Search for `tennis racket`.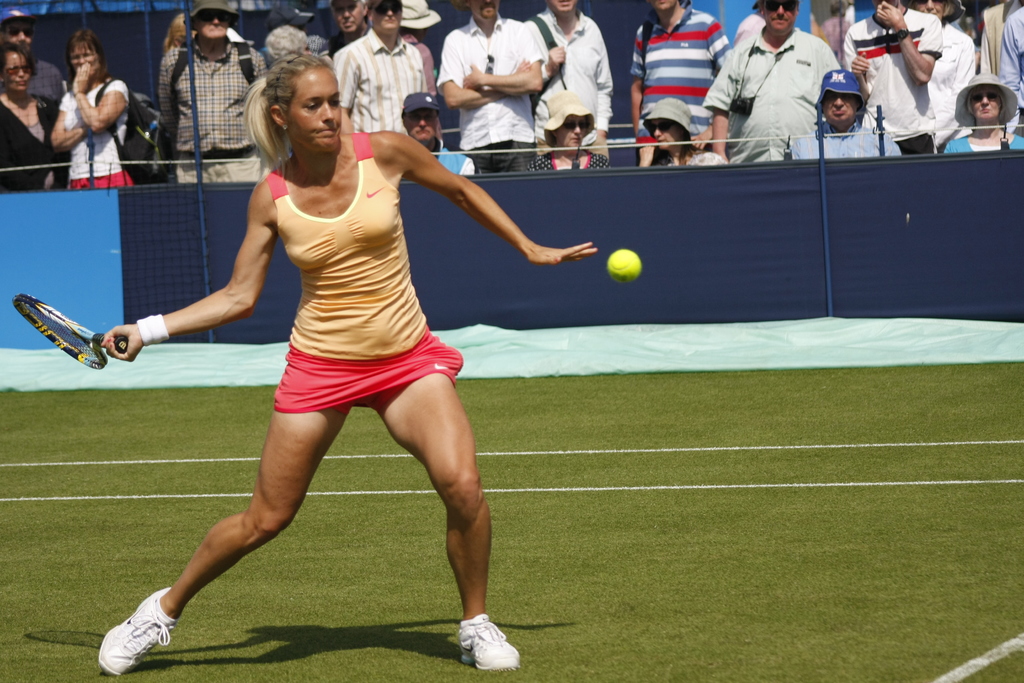
Found at <box>10,293,126,368</box>.
